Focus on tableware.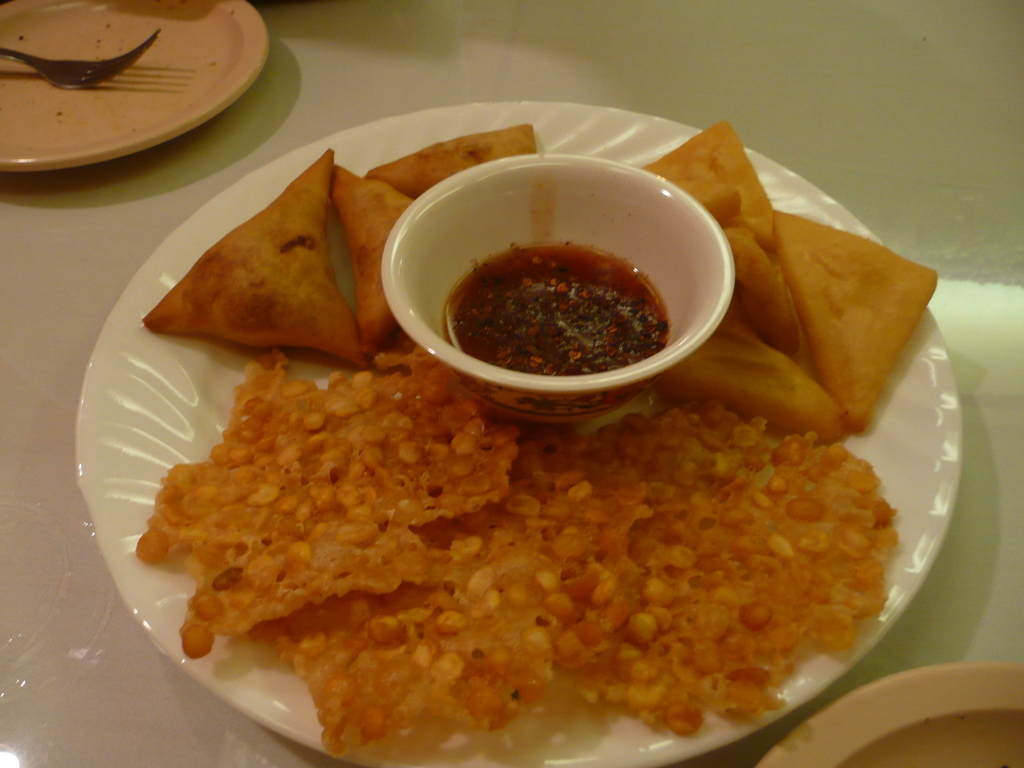
Focused at l=0, t=0, r=268, b=175.
